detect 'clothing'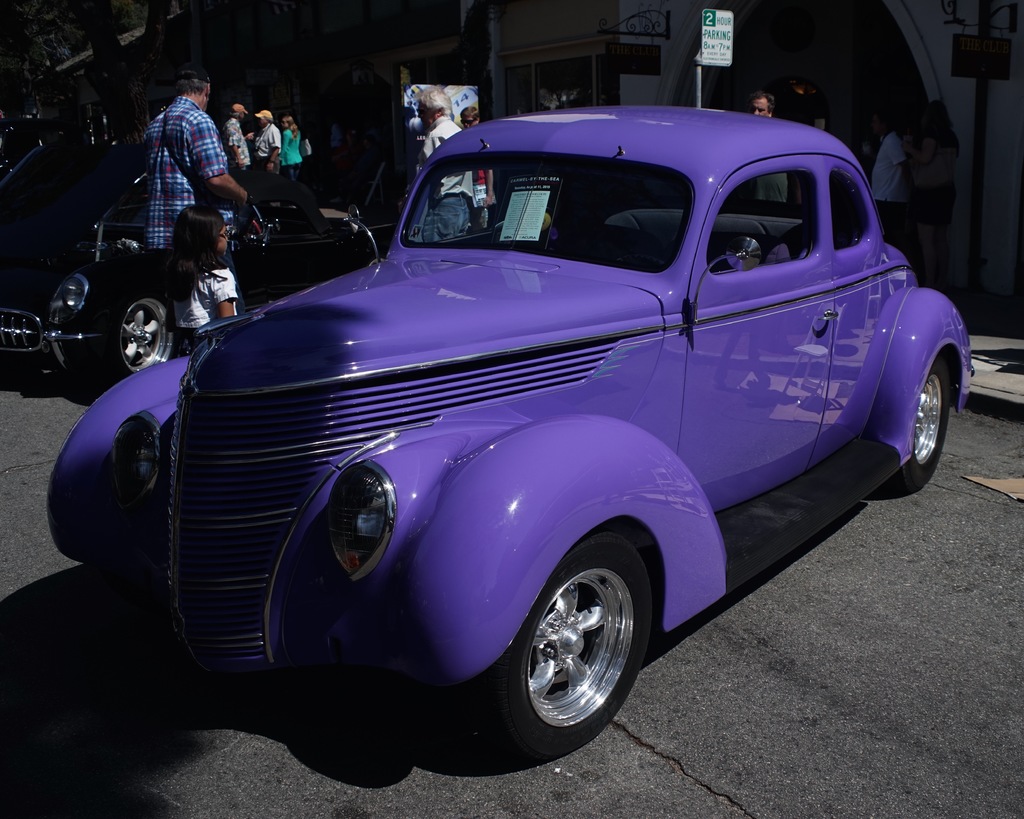
box=[912, 131, 958, 226]
